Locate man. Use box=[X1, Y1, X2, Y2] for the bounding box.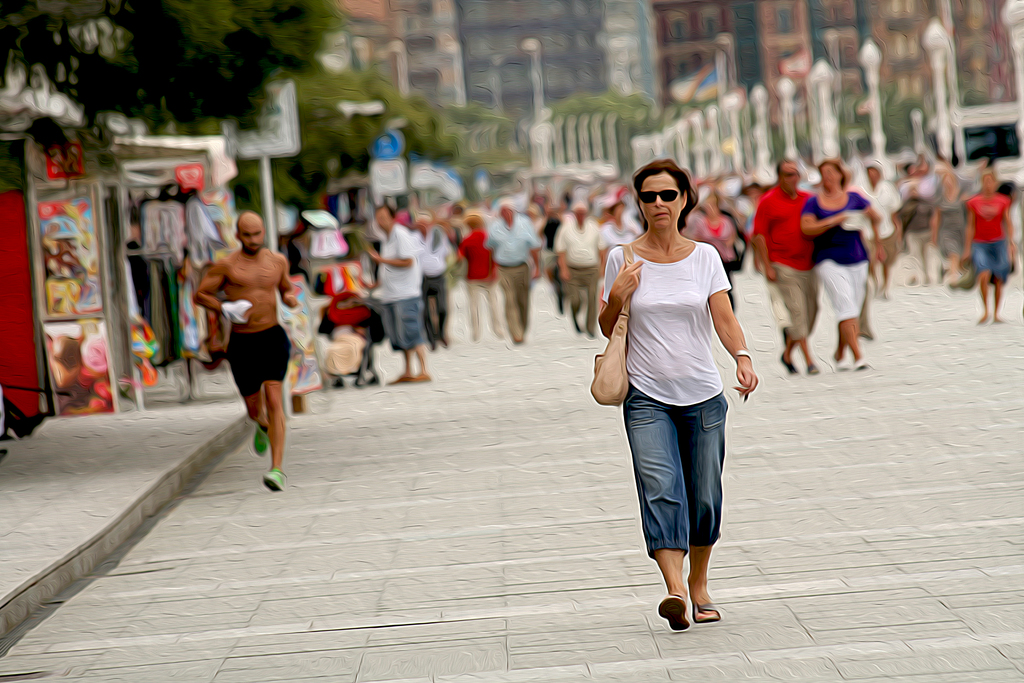
box=[408, 211, 454, 349].
